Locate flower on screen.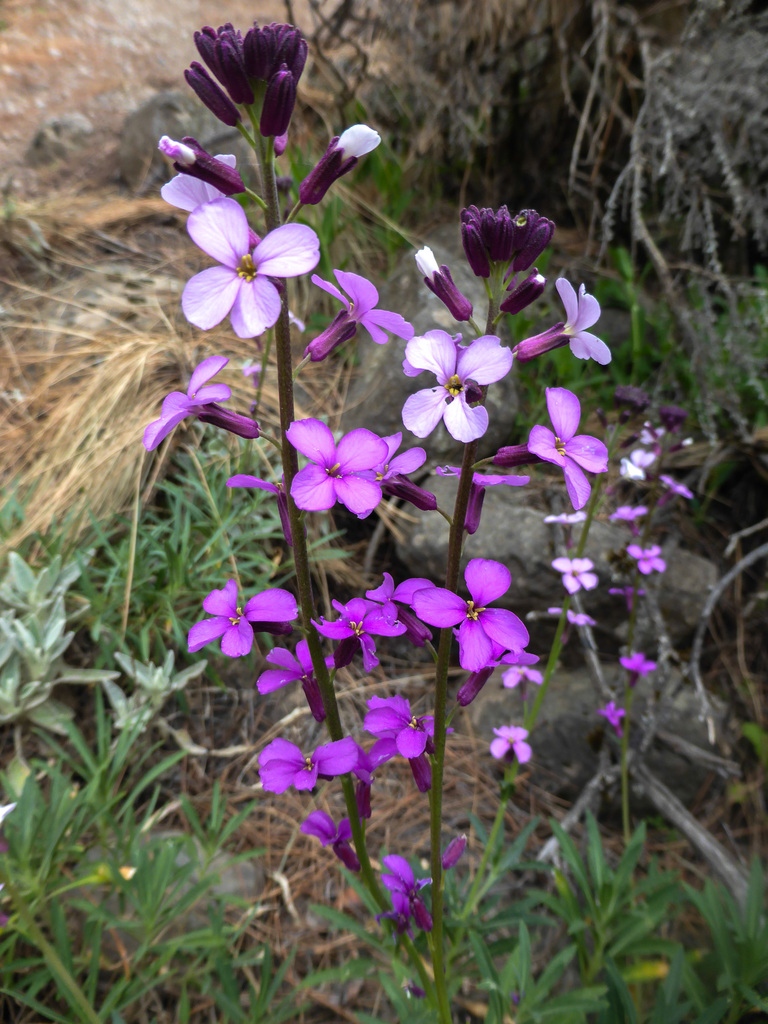
On screen at <box>146,356,260,454</box>.
